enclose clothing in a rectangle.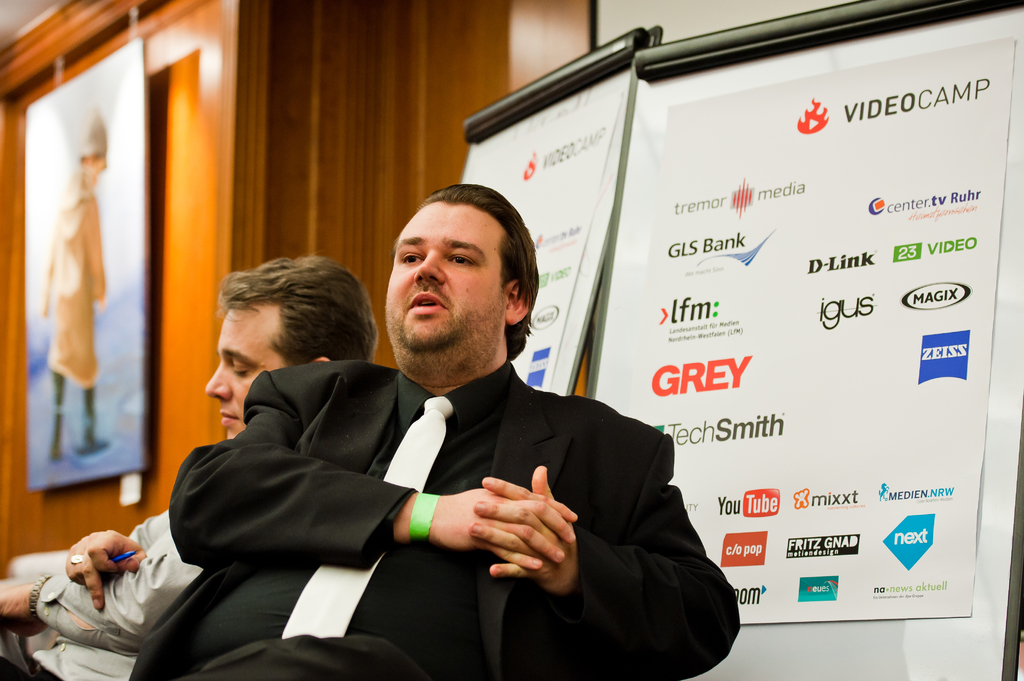
detection(118, 243, 714, 680).
